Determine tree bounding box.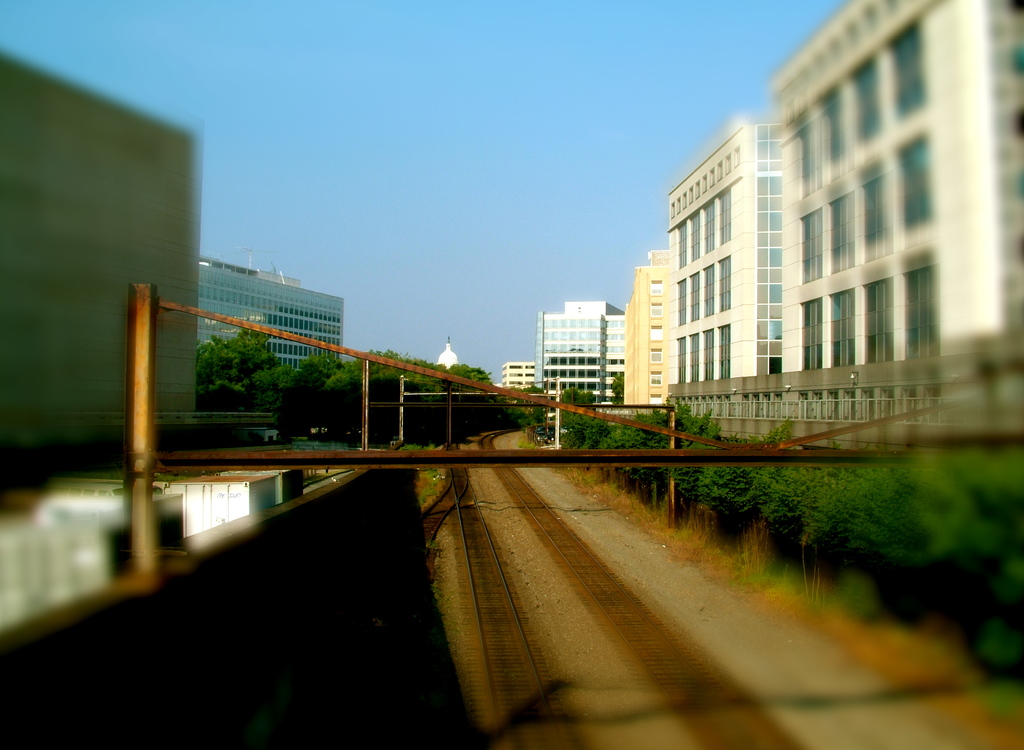
Determined: region(196, 323, 291, 415).
